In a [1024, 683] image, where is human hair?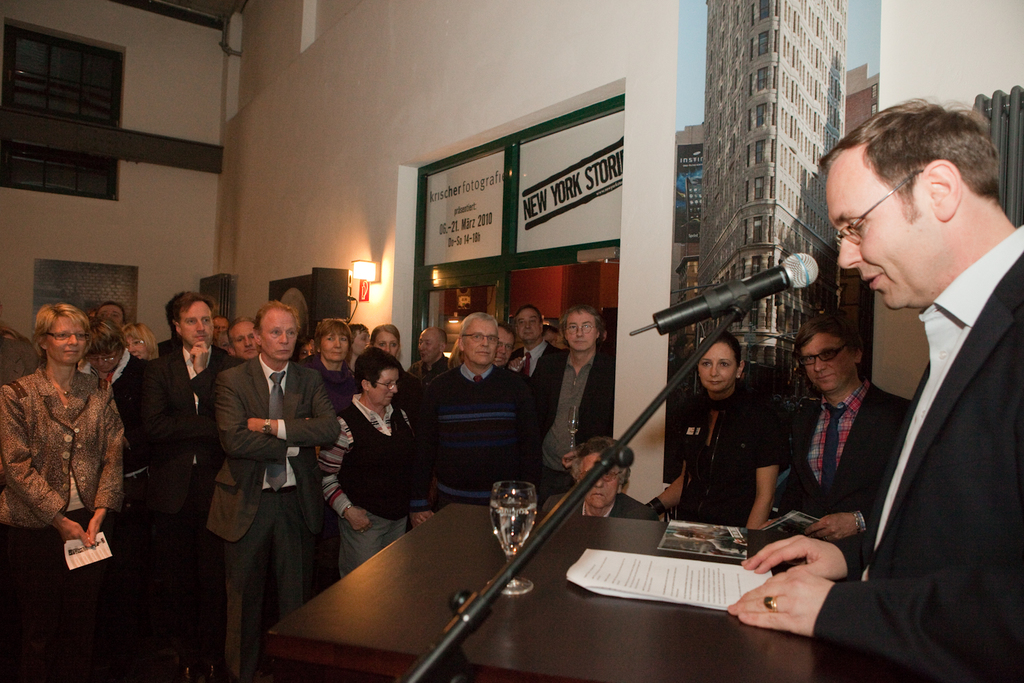
(456,313,496,338).
